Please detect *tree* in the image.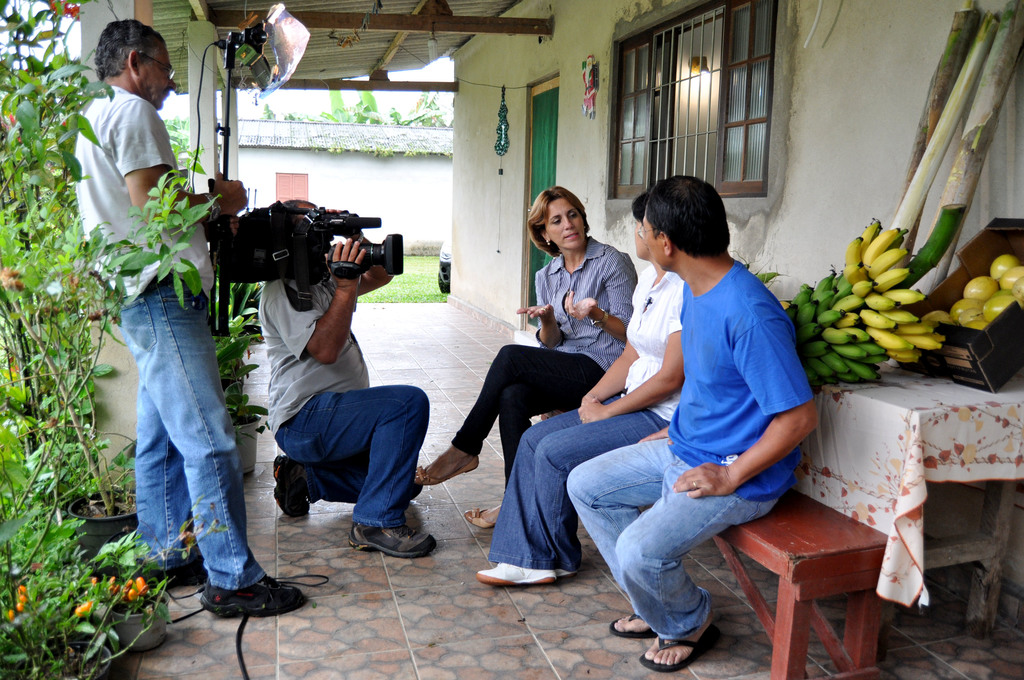
[x1=380, y1=91, x2=444, y2=125].
